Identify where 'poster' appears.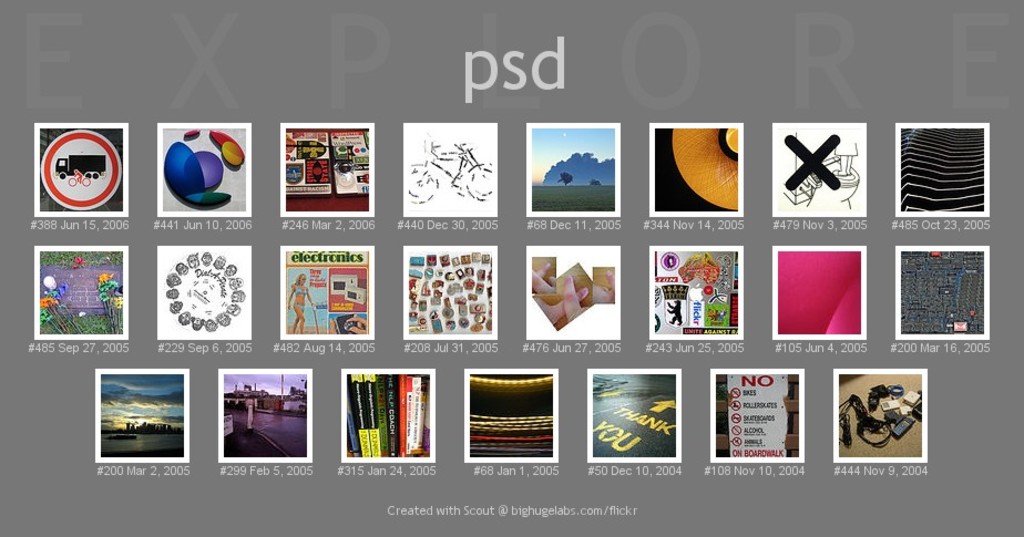
Appears at <bbox>895, 249, 993, 335</bbox>.
